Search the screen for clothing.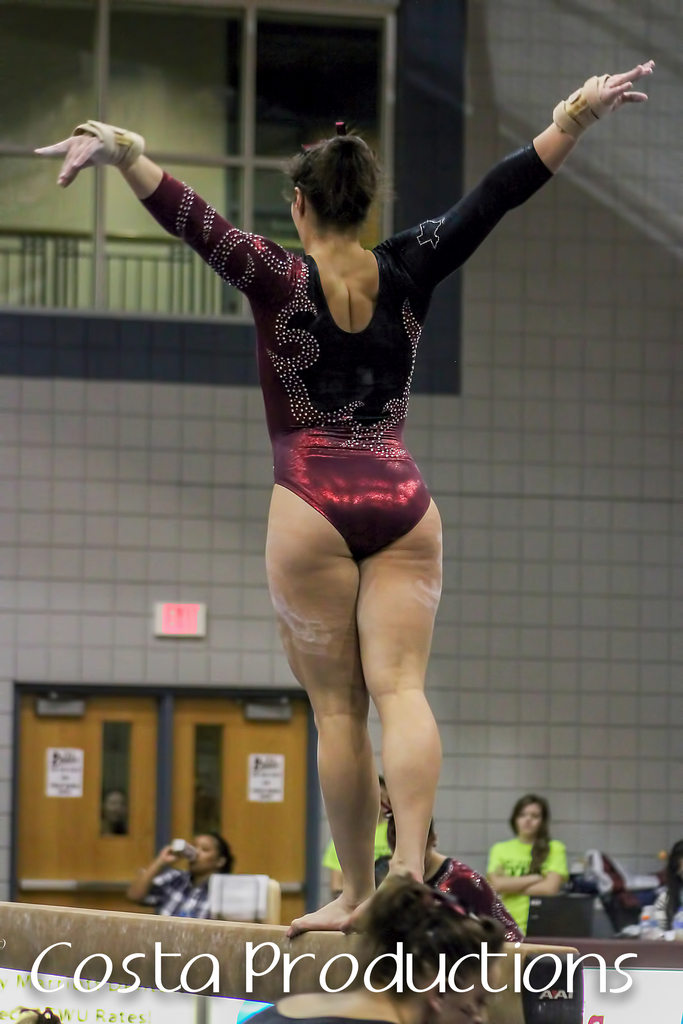
Found at 492 836 571 932.
